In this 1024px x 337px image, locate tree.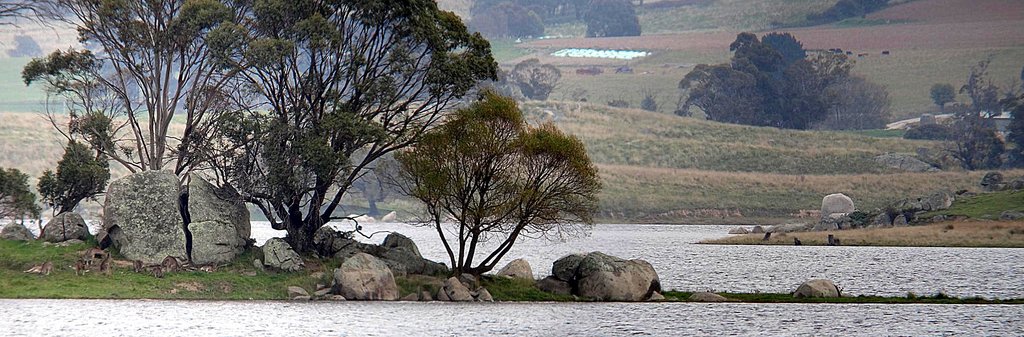
Bounding box: 674, 14, 838, 129.
